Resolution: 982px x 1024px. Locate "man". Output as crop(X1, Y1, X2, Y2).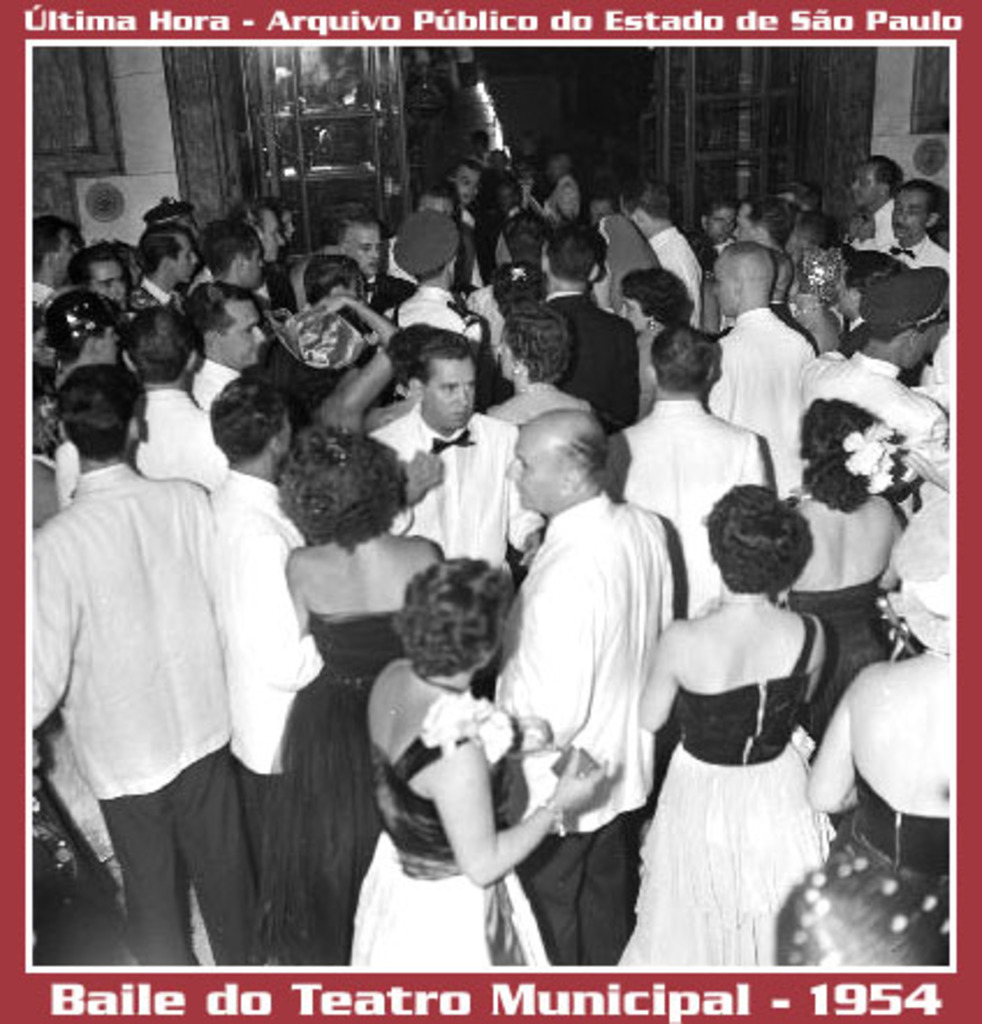
crop(843, 162, 899, 250).
